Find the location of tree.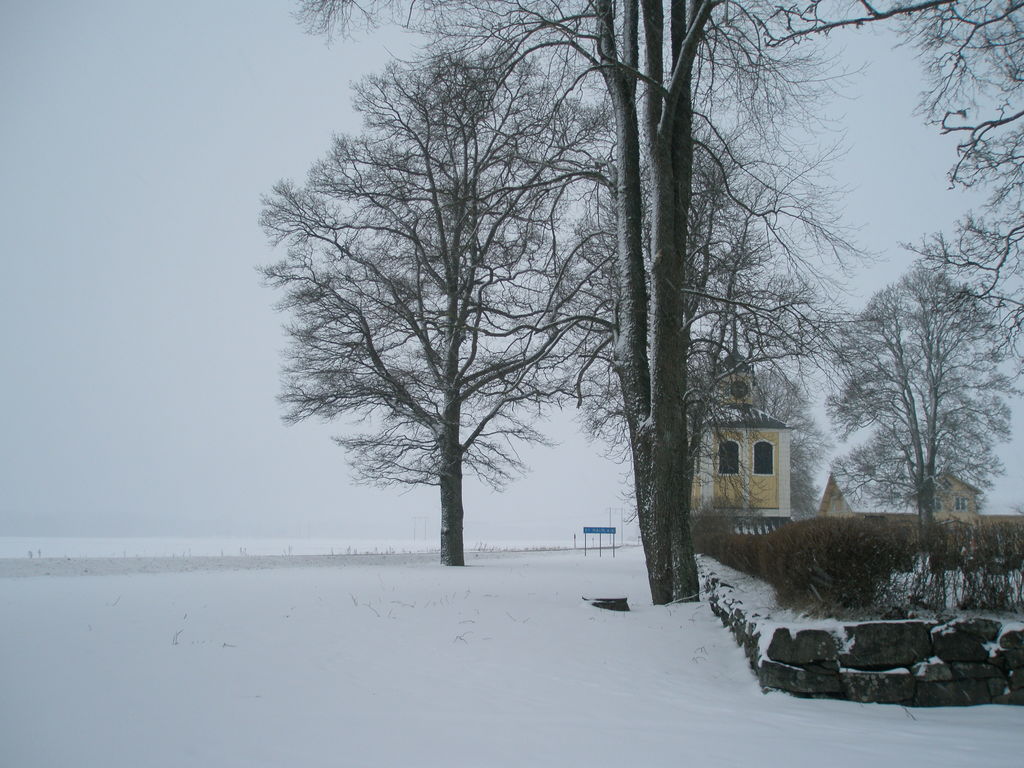
Location: <region>292, 0, 960, 603</region>.
